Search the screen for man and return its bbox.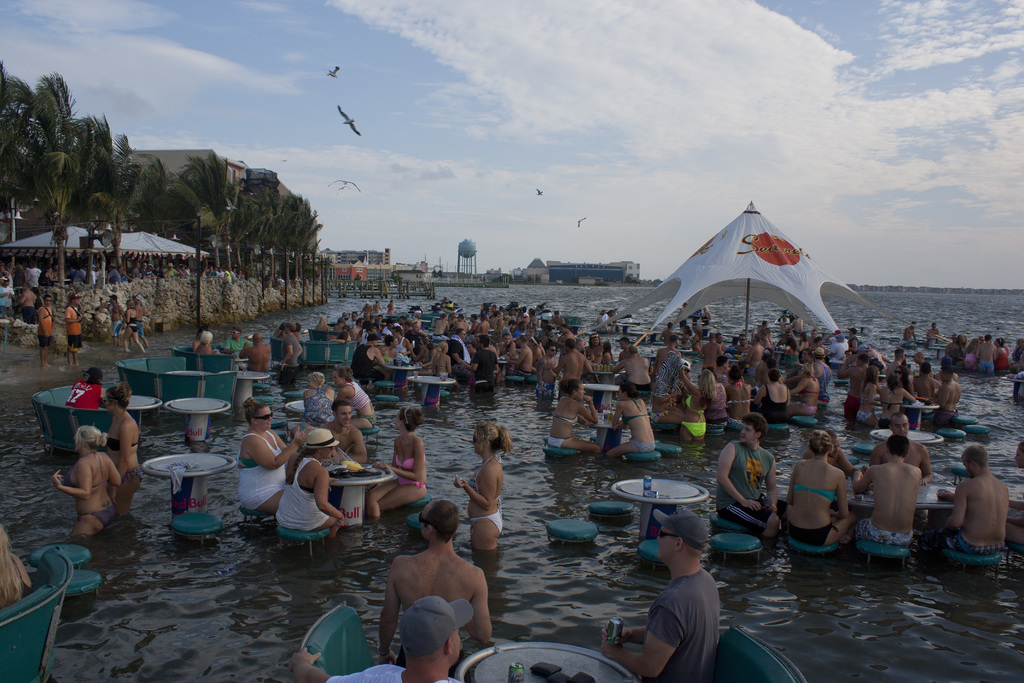
Found: (241, 336, 282, 377).
